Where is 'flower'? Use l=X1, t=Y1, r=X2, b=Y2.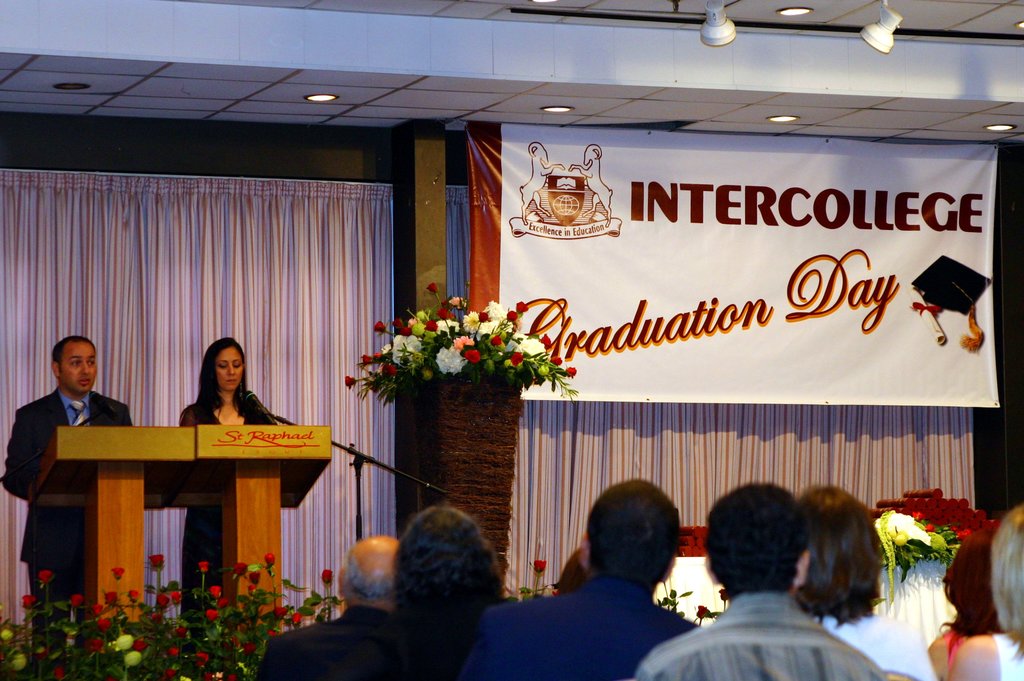
l=910, t=509, r=925, b=520.
